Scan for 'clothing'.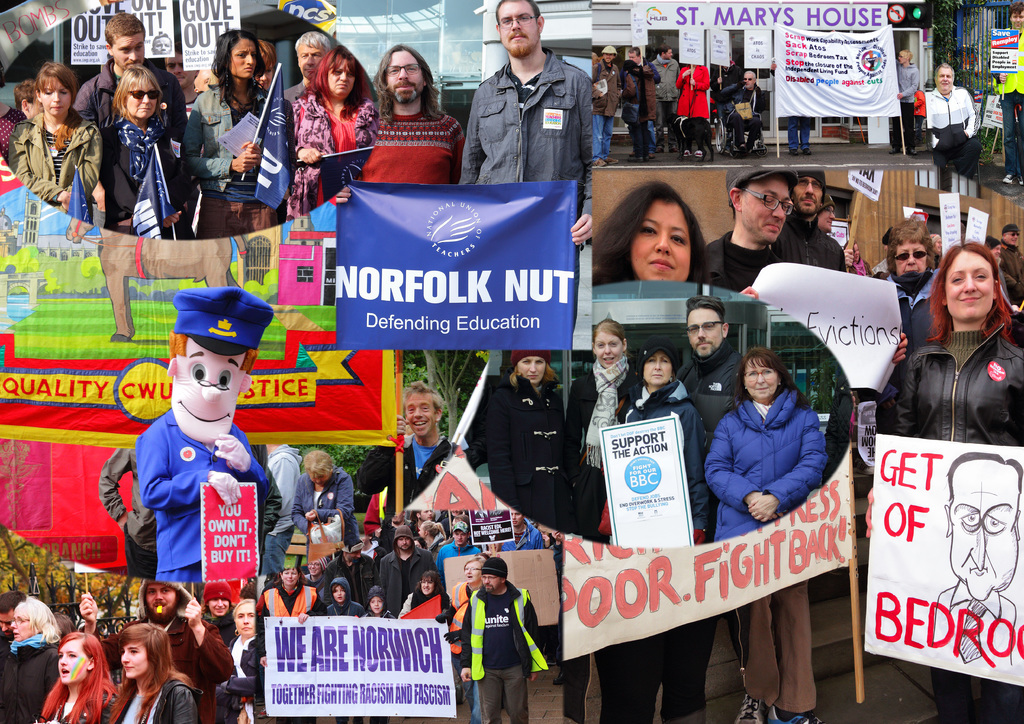
Scan result: [702, 233, 783, 293].
